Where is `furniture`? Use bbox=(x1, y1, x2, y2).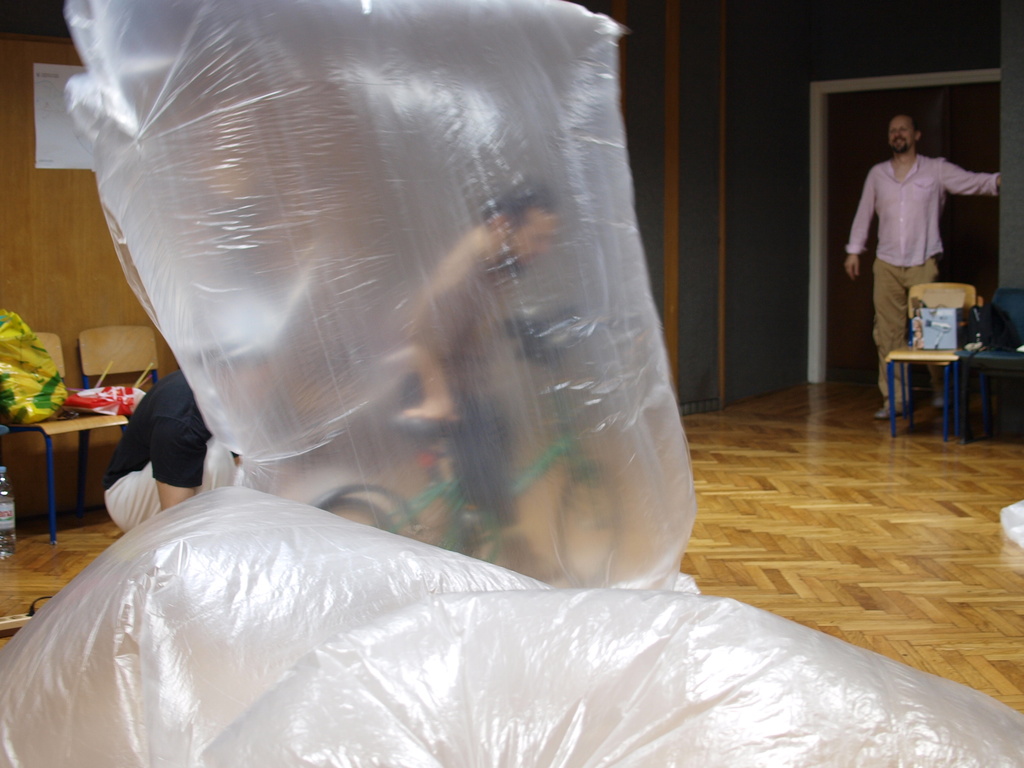
bbox=(890, 284, 975, 444).
